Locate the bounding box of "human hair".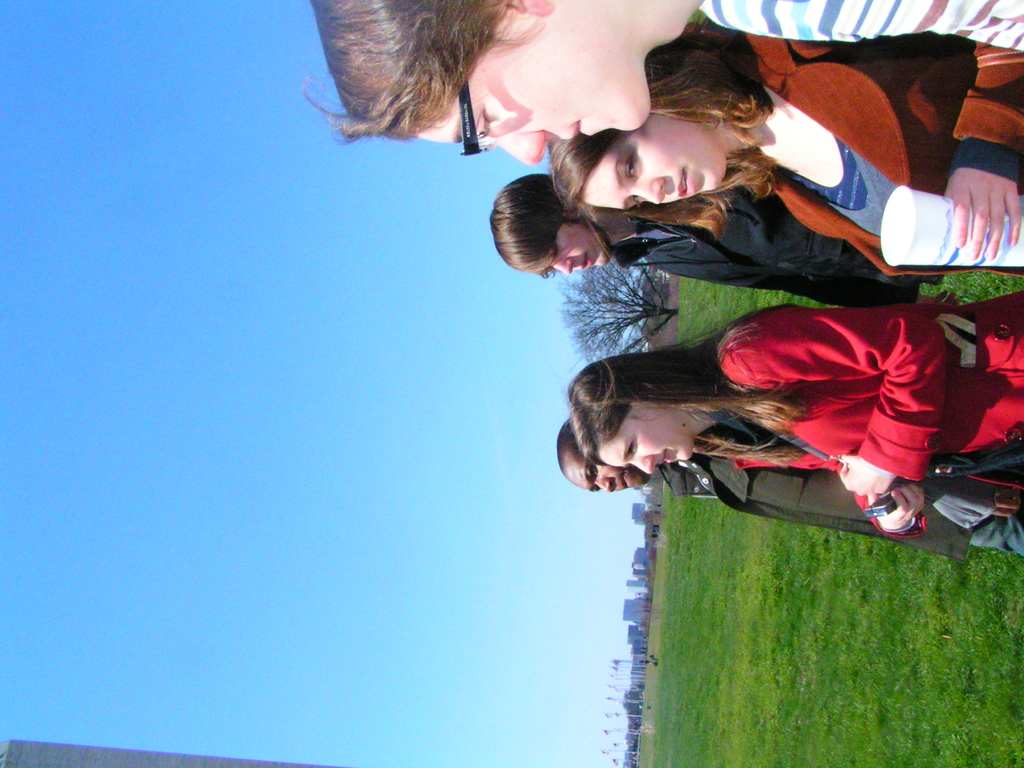
Bounding box: box(550, 35, 774, 241).
